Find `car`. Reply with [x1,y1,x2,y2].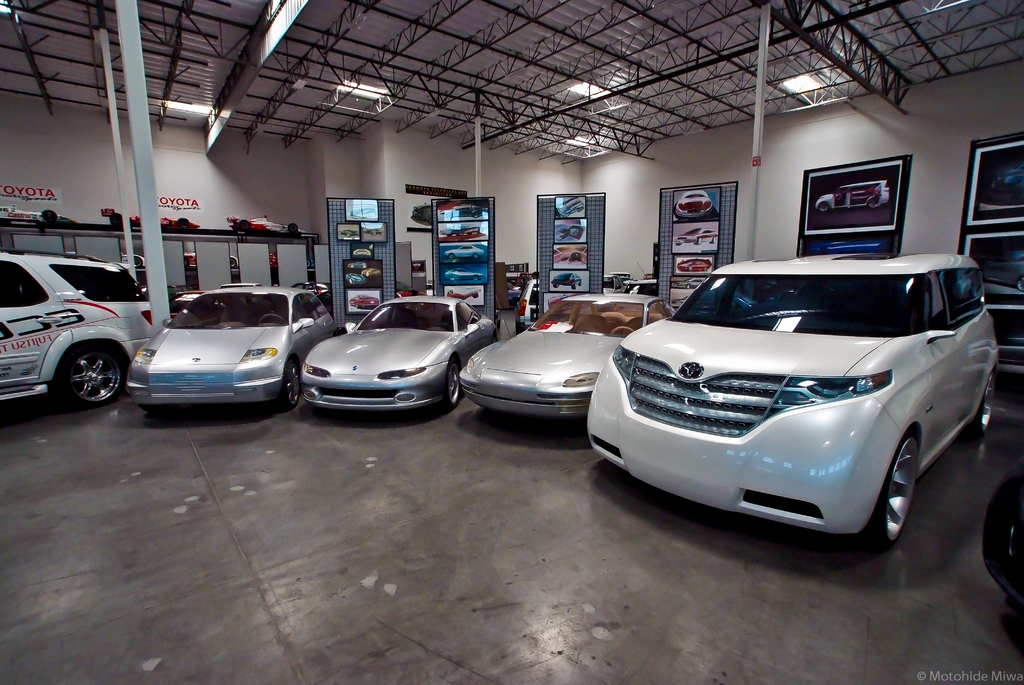
[675,229,716,246].
